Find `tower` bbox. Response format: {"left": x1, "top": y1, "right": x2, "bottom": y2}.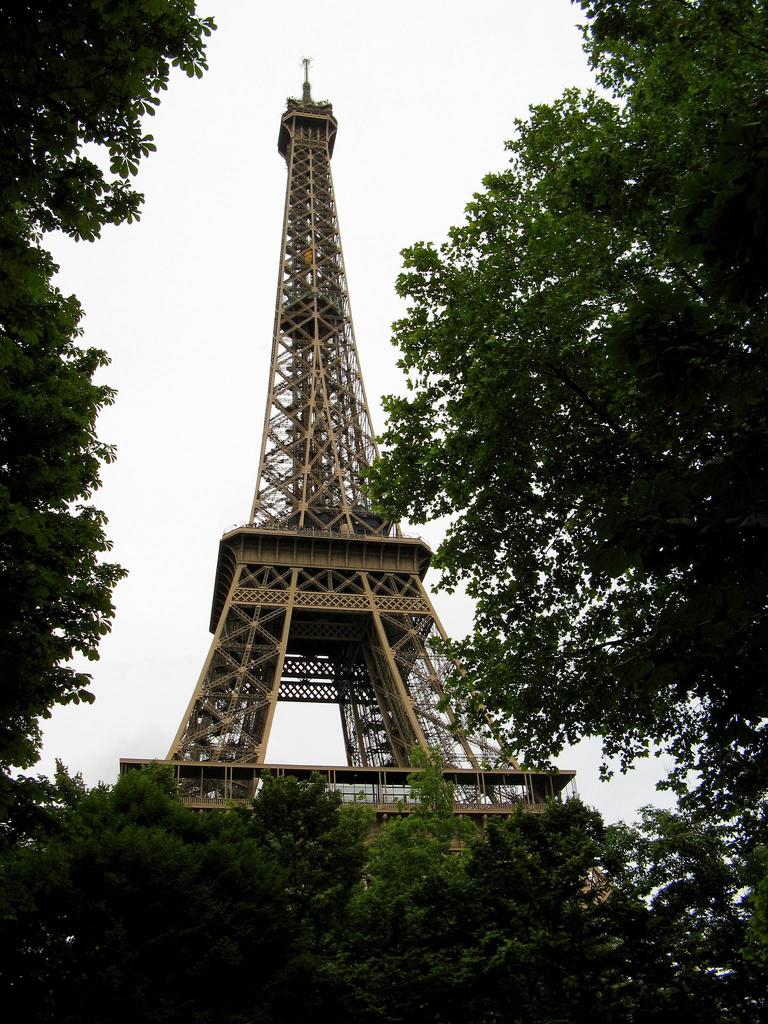
{"left": 164, "top": 51, "right": 479, "bottom": 797}.
